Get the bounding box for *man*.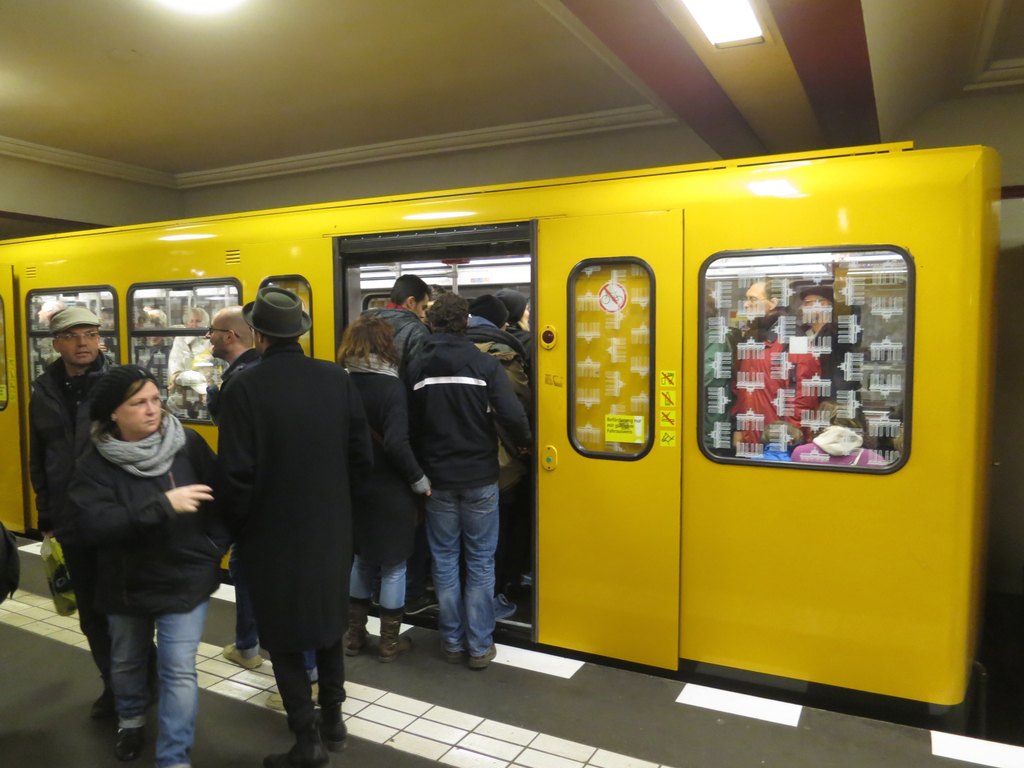
22 299 133 764.
